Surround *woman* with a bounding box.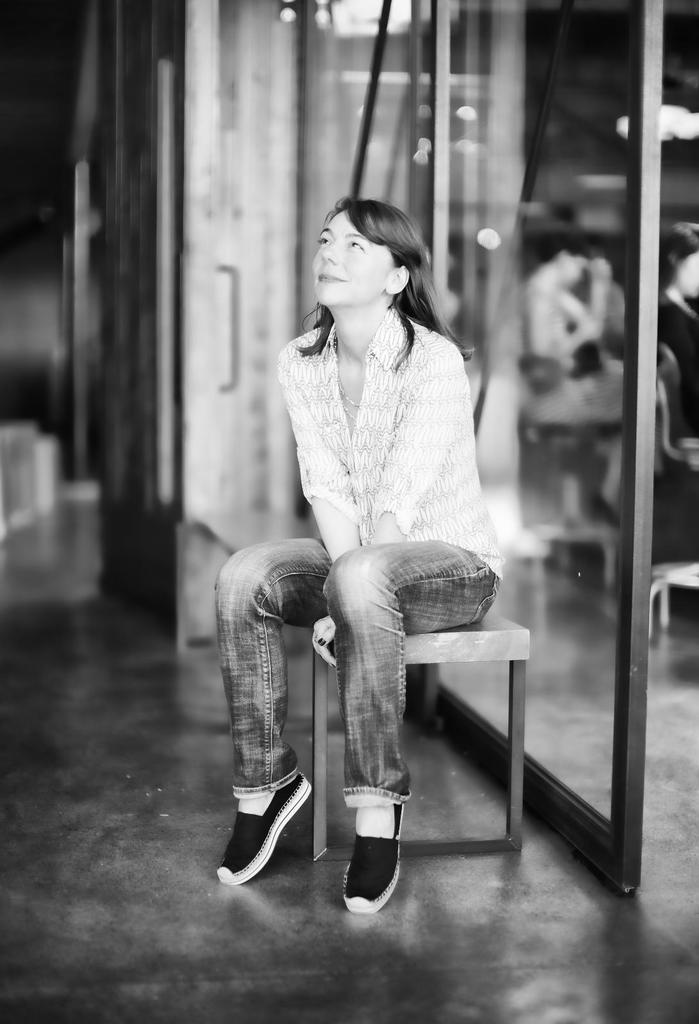
241 160 515 875.
